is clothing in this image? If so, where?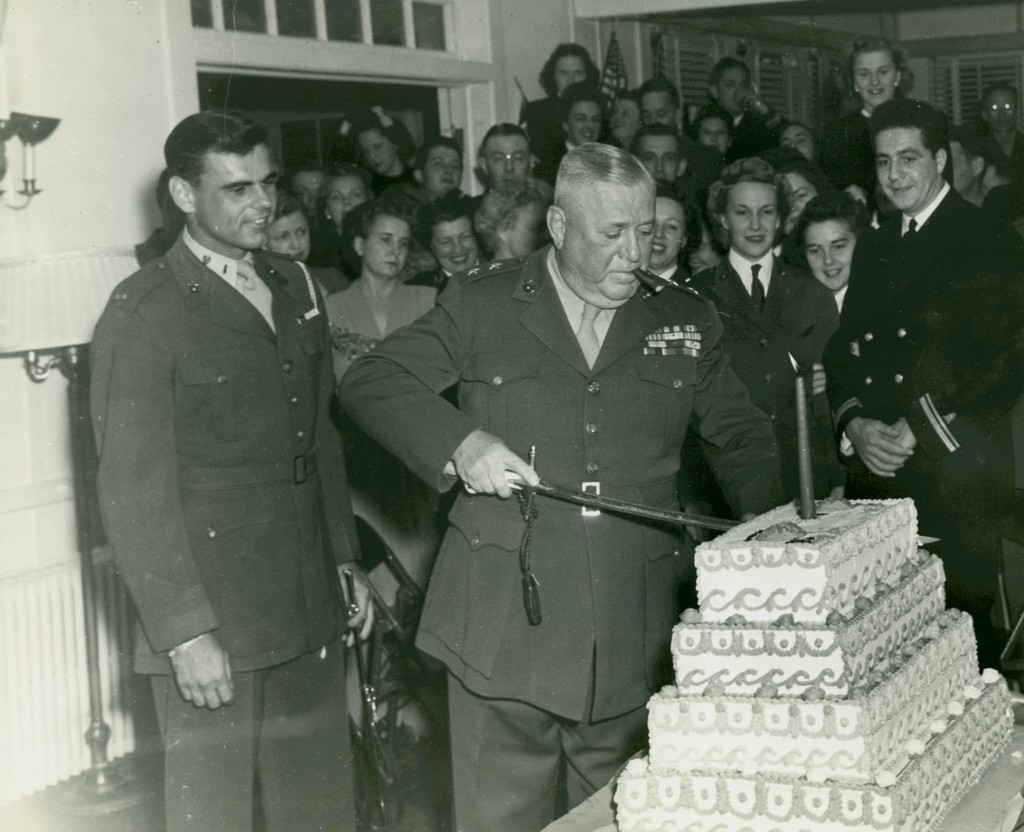
Yes, at bbox(726, 113, 779, 163).
